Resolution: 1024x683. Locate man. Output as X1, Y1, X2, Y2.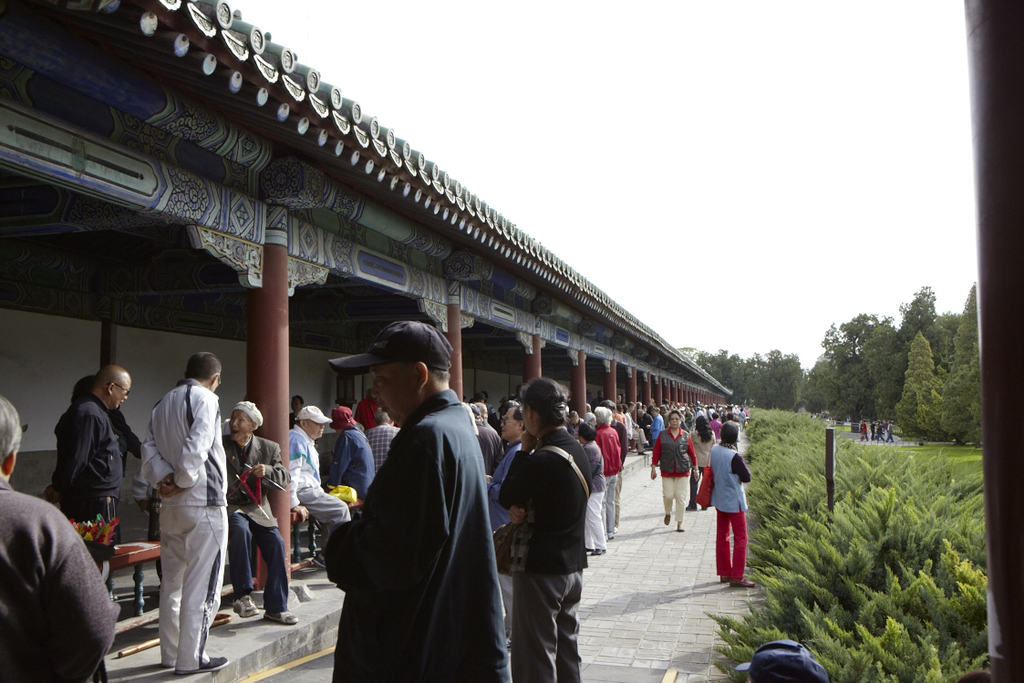
138, 350, 229, 677.
